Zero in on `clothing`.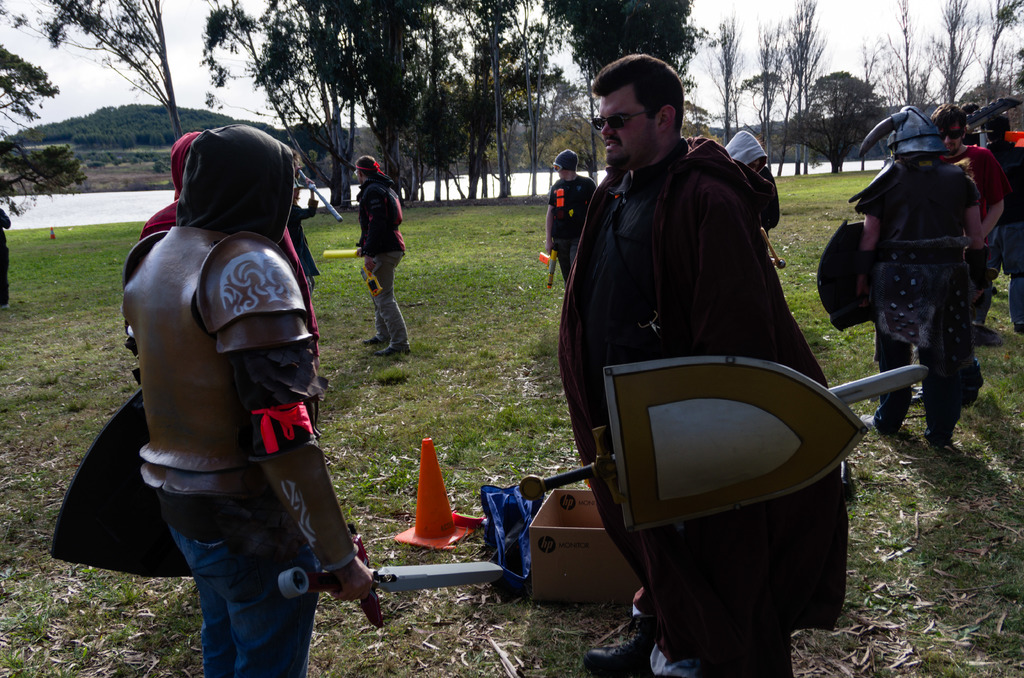
Zeroed in: (548, 176, 594, 271).
